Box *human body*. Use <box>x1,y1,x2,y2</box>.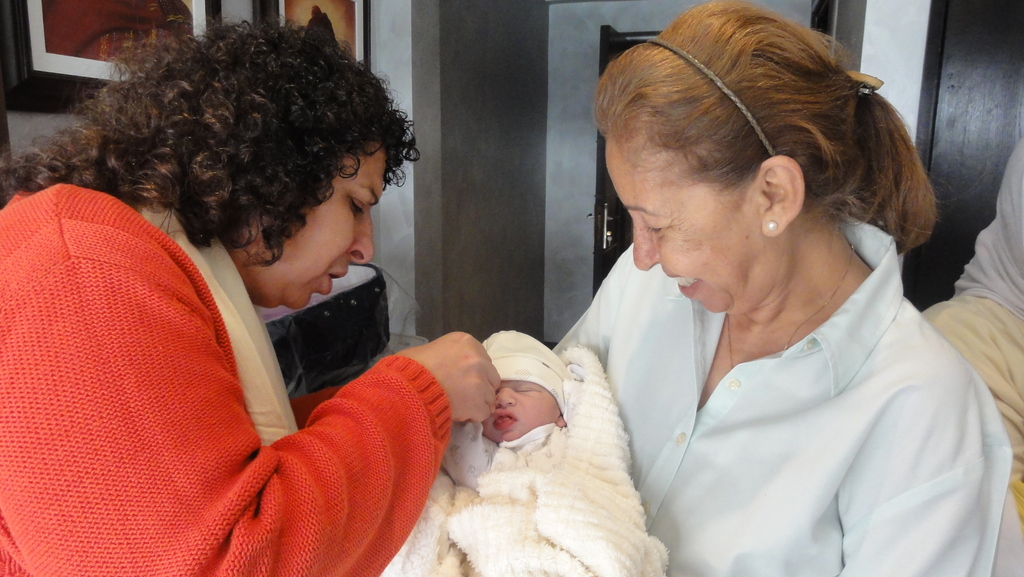
<box>404,290,674,568</box>.
